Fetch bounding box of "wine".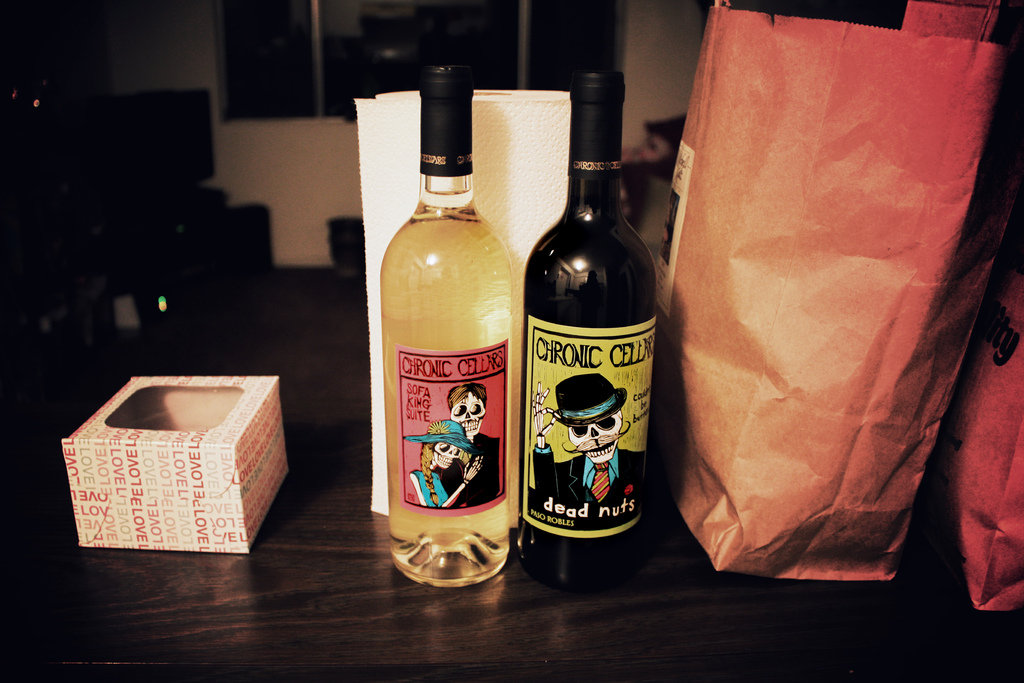
Bbox: box=[385, 62, 507, 588].
